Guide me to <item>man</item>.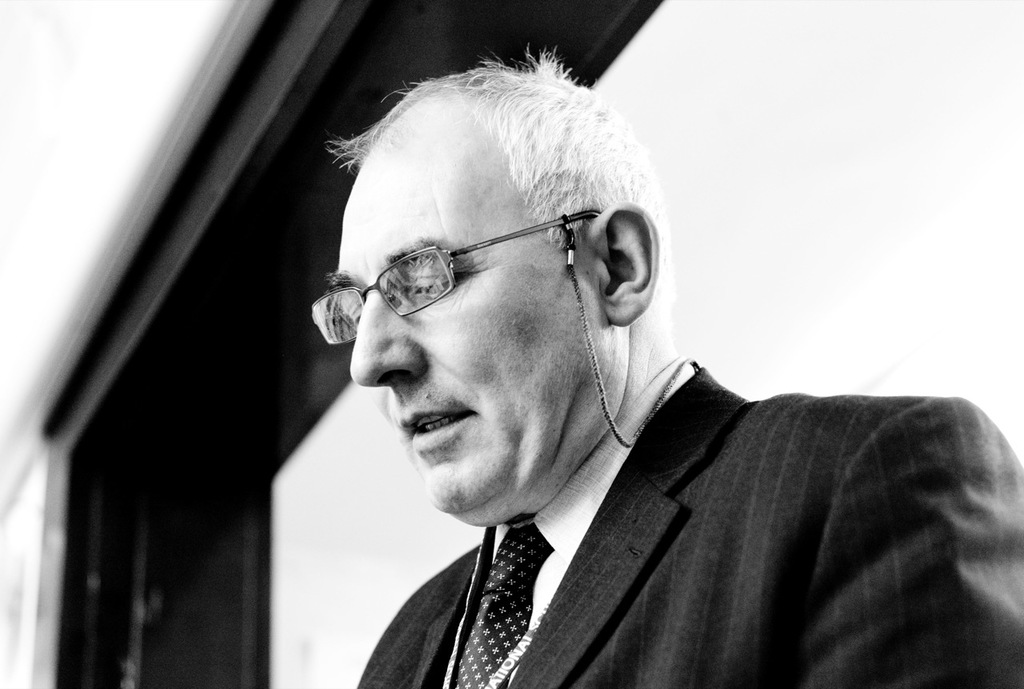
Guidance: pyautogui.locateOnScreen(319, 44, 1023, 688).
